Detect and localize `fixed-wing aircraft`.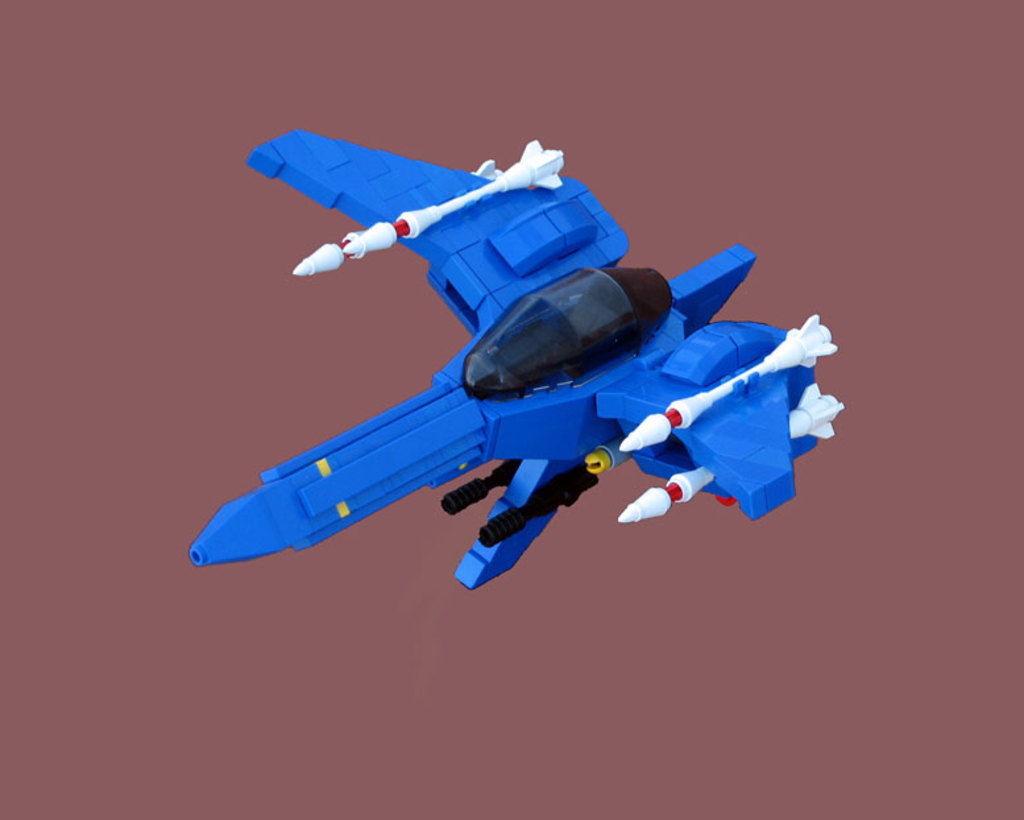
Localized at [202, 121, 871, 599].
